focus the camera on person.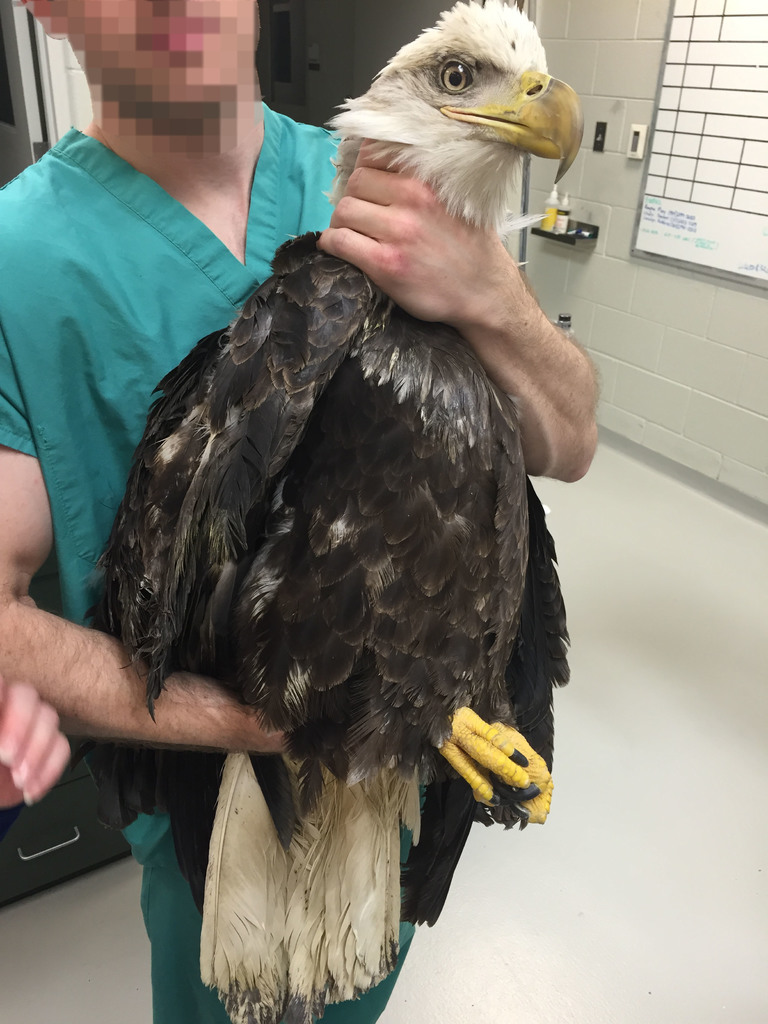
Focus region: <region>0, 684, 76, 810</region>.
